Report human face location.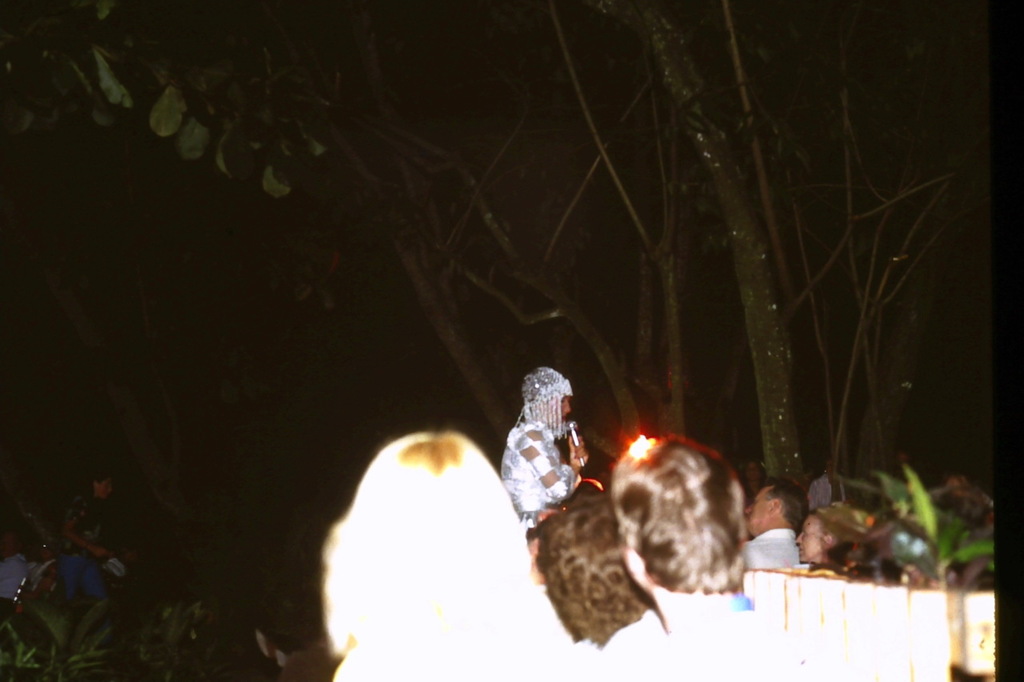
Report: [539, 389, 572, 431].
